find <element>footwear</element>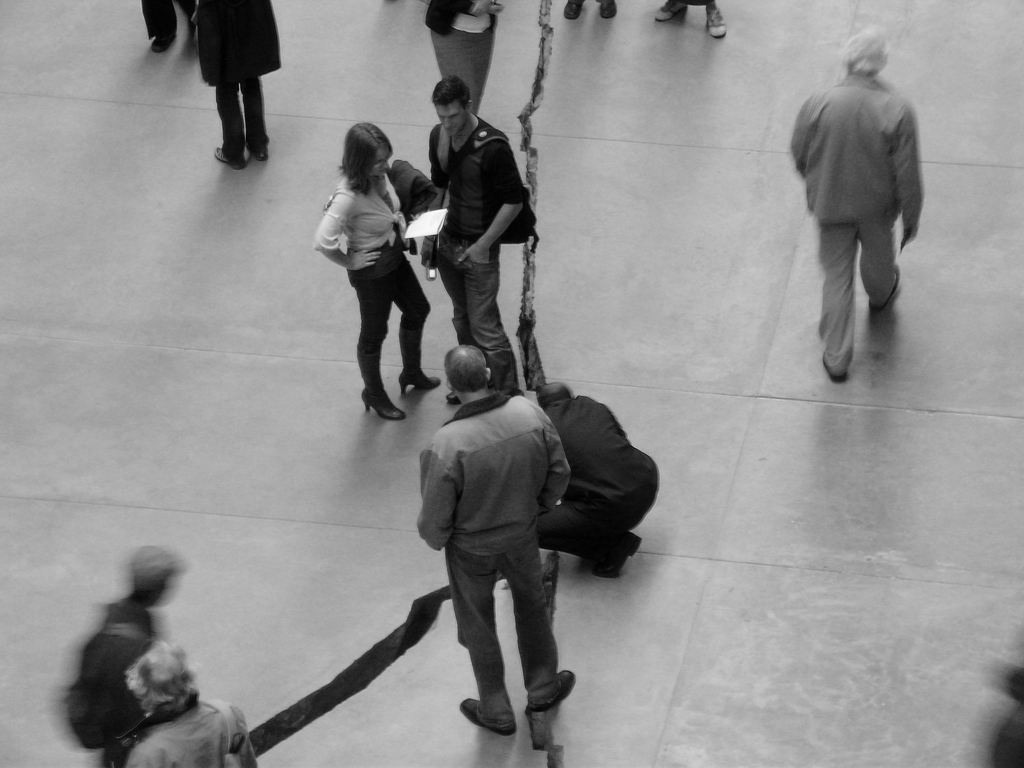
{"left": 867, "top": 260, "right": 900, "bottom": 314}
